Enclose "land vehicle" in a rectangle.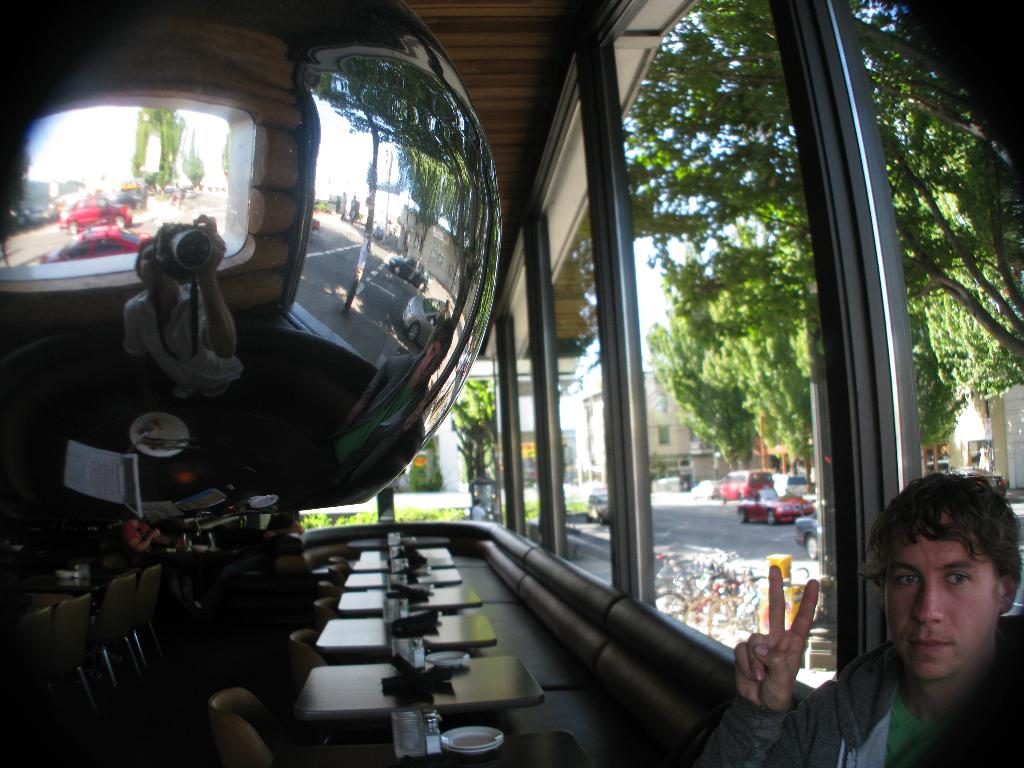
(left=716, top=472, right=772, bottom=503).
